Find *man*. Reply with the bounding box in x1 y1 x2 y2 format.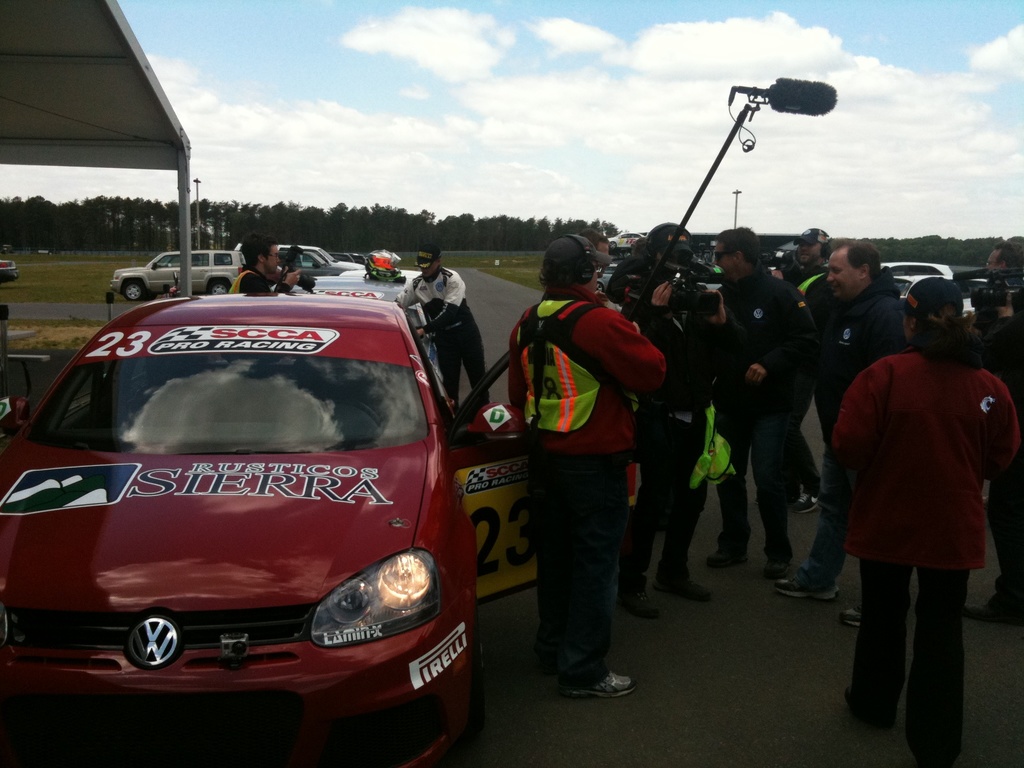
983 239 1023 284.
